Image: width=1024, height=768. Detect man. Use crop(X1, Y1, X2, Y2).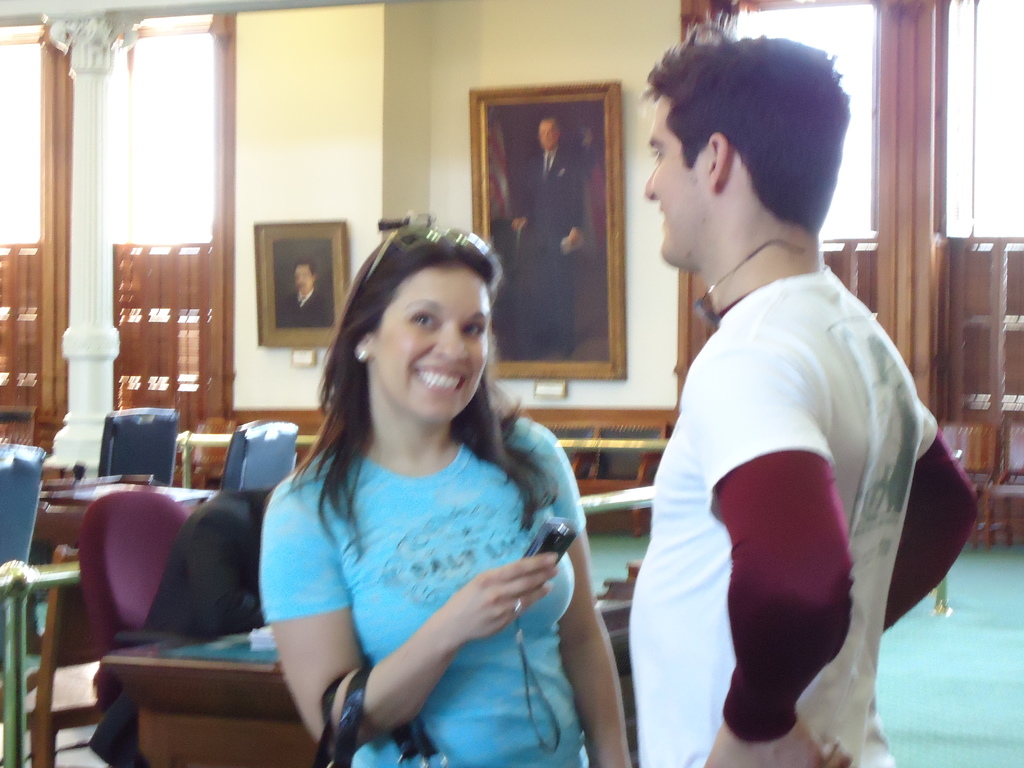
crop(591, 60, 947, 767).
